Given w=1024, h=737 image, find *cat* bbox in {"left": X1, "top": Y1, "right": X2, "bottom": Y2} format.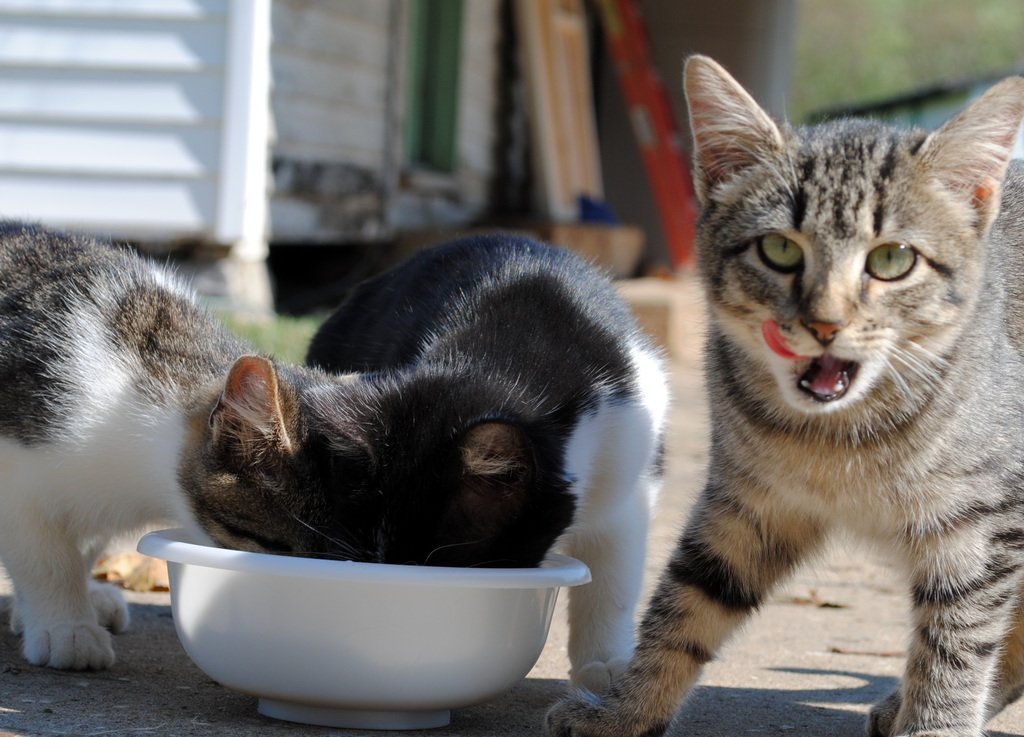
{"left": 544, "top": 54, "right": 1023, "bottom": 736}.
